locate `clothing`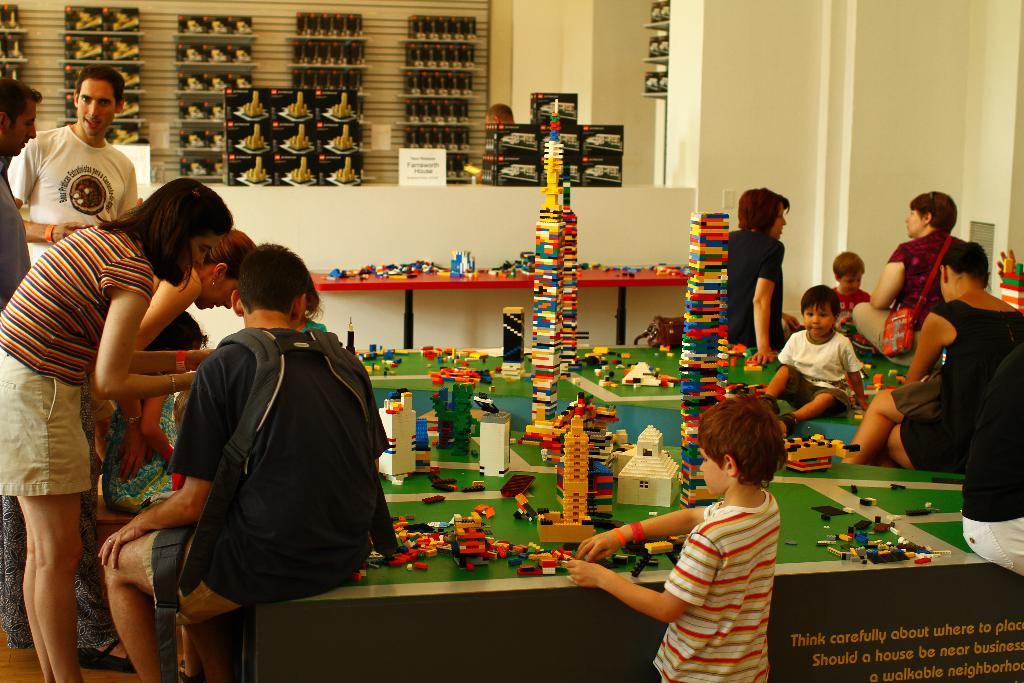
(852,229,967,370)
